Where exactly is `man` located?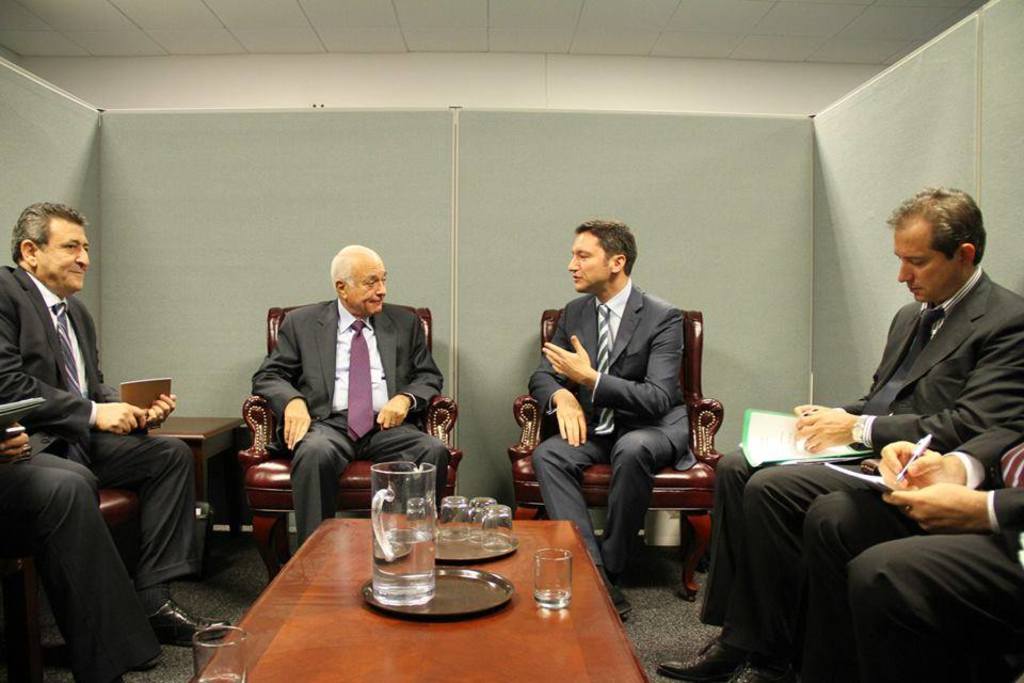
Its bounding box is x1=652 y1=185 x2=1023 y2=682.
